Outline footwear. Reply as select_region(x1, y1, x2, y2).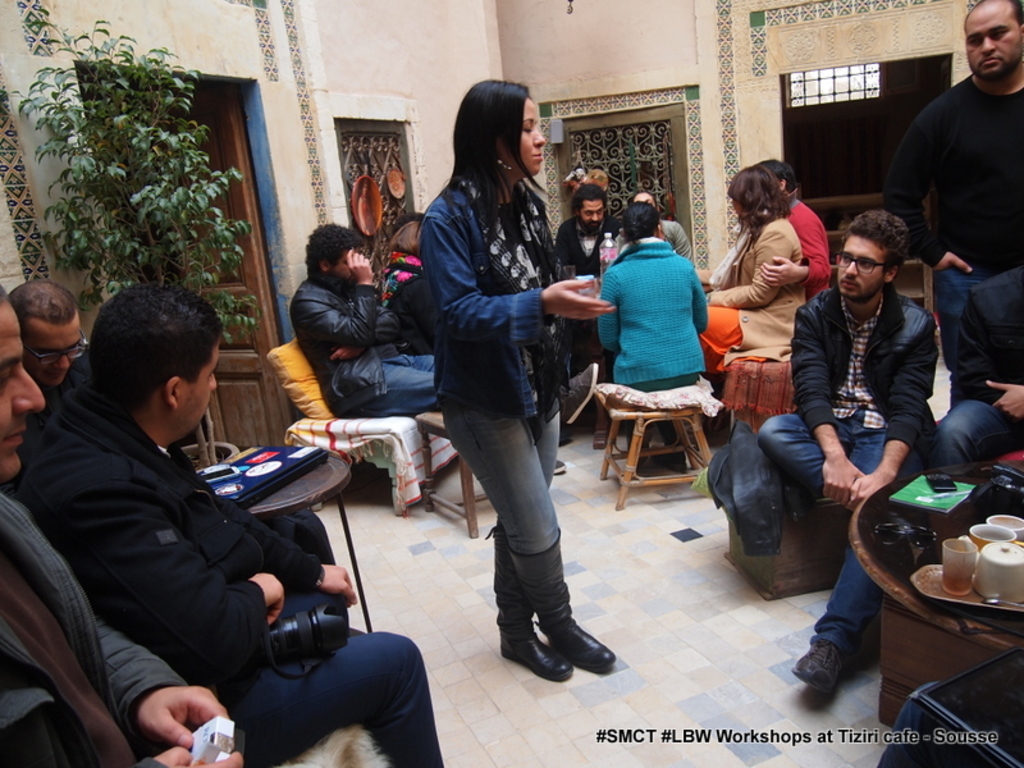
select_region(553, 460, 567, 472).
